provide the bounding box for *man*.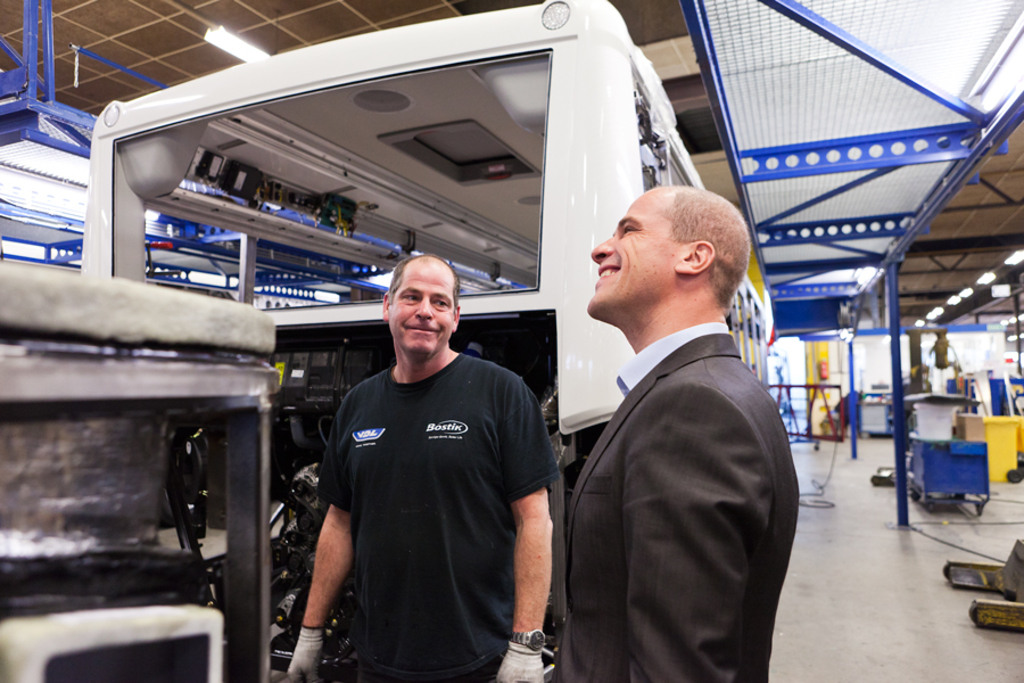
left=287, top=250, right=555, bottom=682.
